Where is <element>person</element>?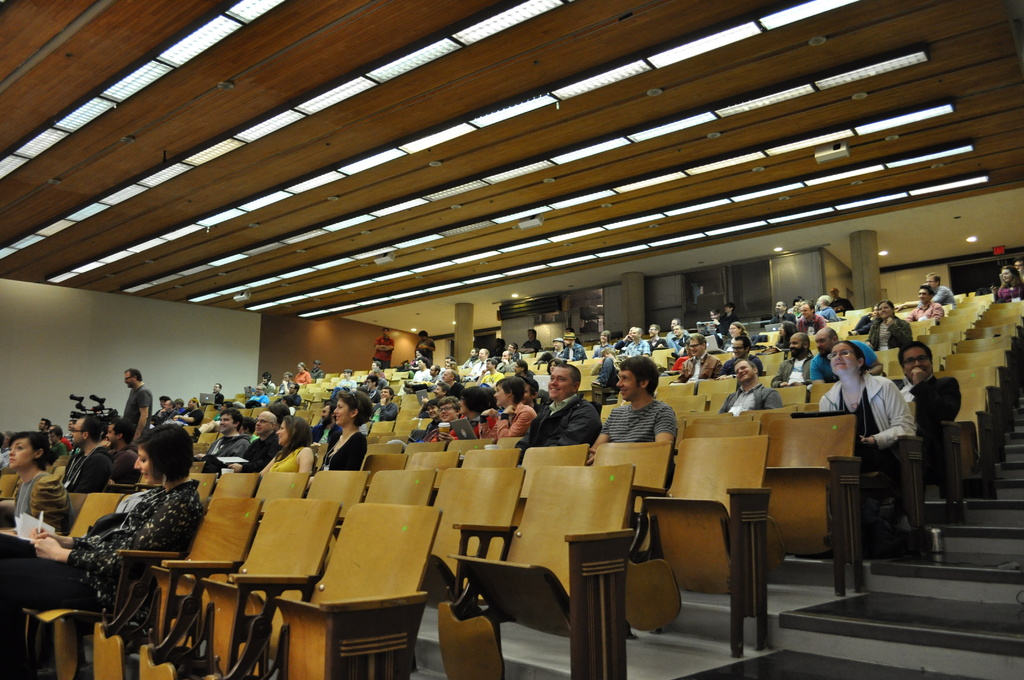
locate(260, 416, 315, 471).
